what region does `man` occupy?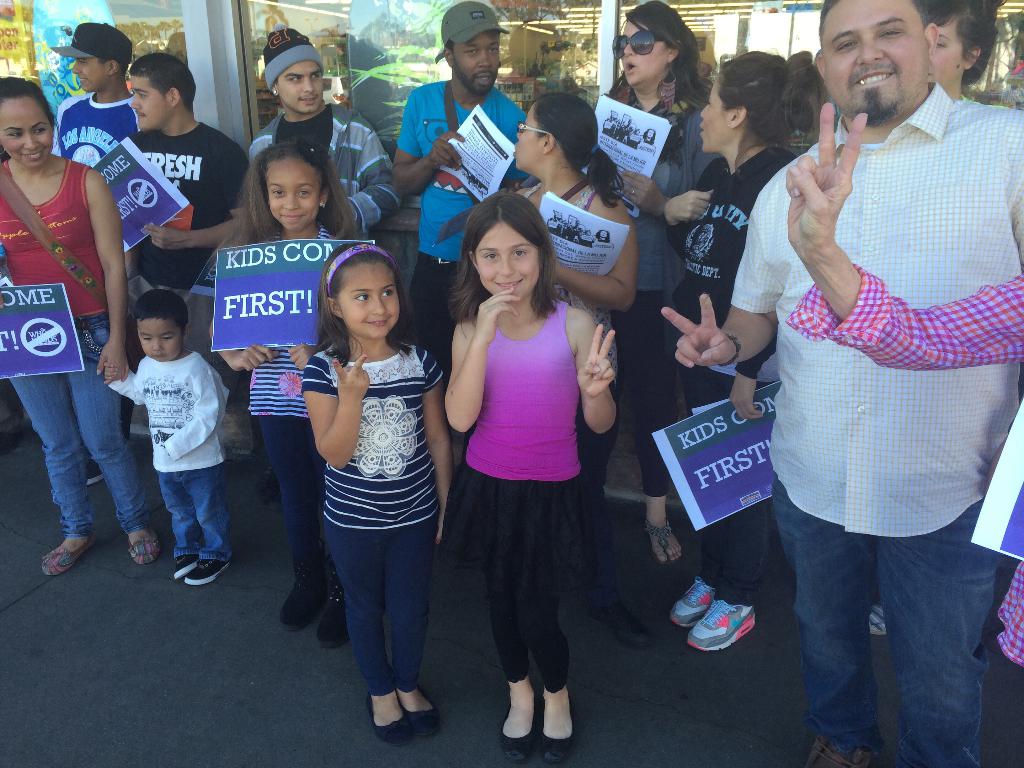
bbox(728, 0, 1018, 717).
